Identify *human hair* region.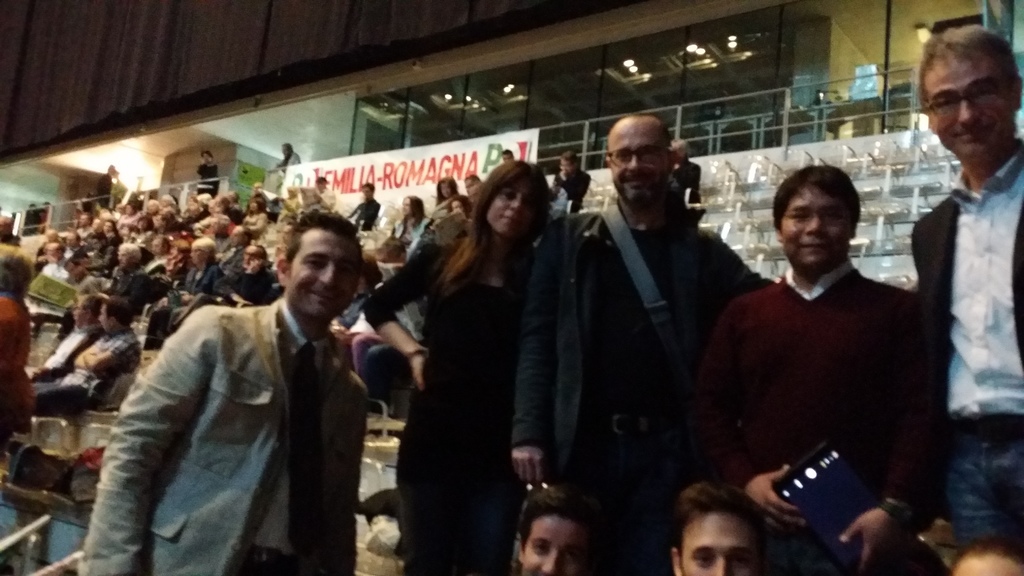
Region: l=514, t=484, r=600, b=575.
